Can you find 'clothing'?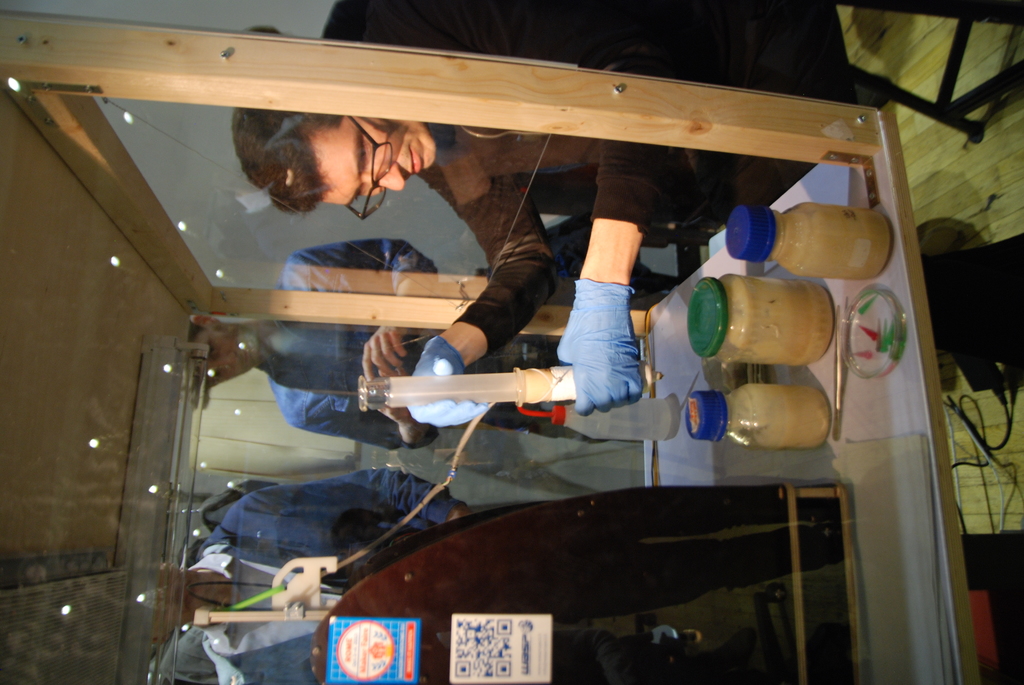
Yes, bounding box: <bbox>263, 216, 678, 447</bbox>.
